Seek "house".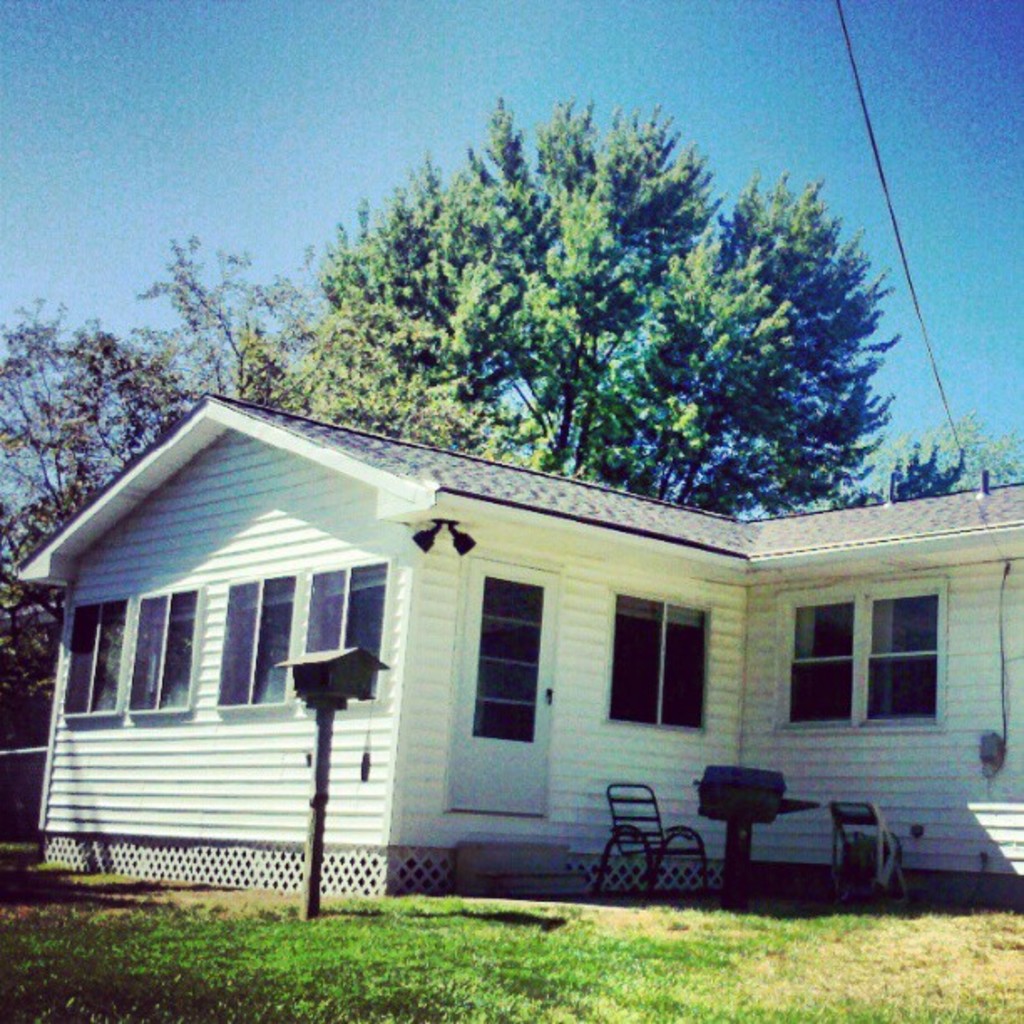
<box>18,397,1022,907</box>.
